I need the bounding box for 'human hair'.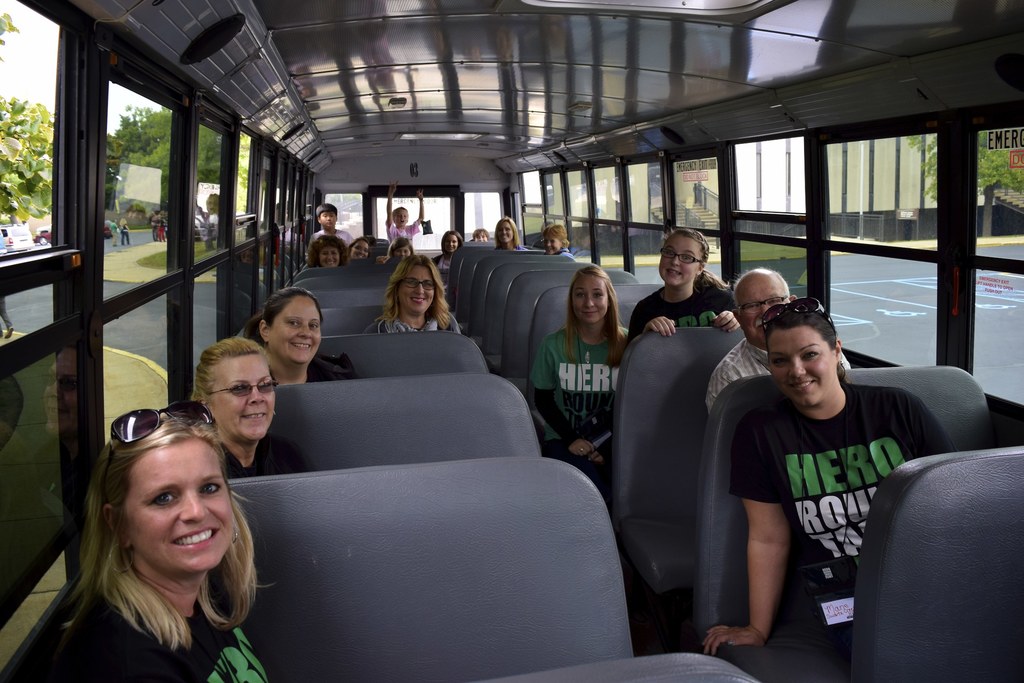
Here it is: pyautogui.locateOnScreen(353, 237, 367, 247).
